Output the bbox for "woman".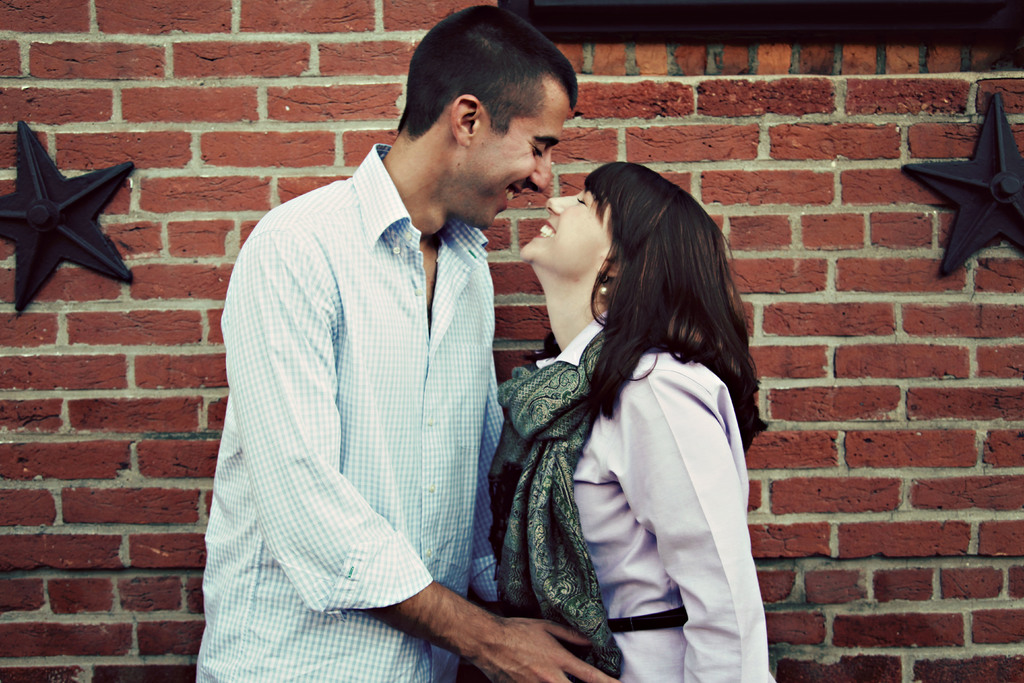
BBox(471, 144, 779, 670).
